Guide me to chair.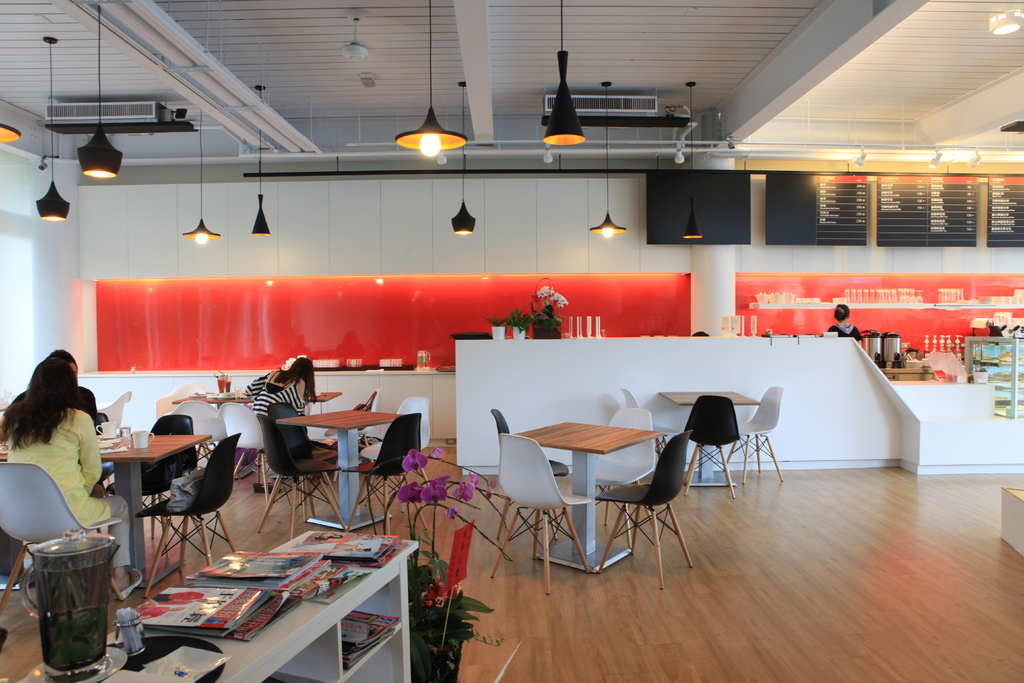
Guidance: pyautogui.locateOnScreen(726, 381, 788, 485).
